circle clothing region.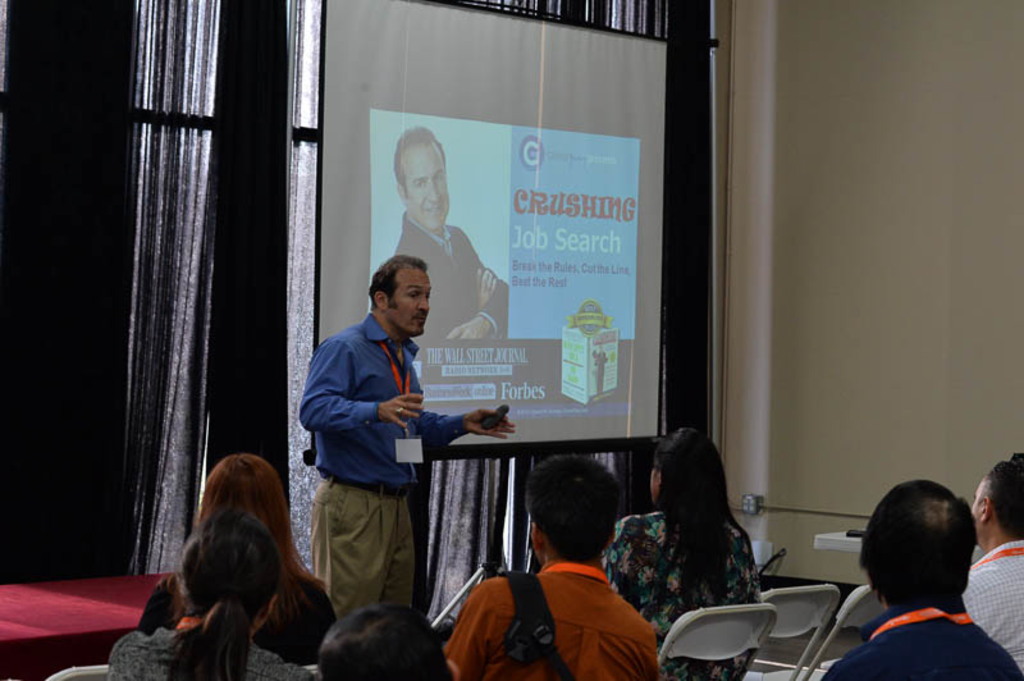
Region: [966,547,1023,655].
